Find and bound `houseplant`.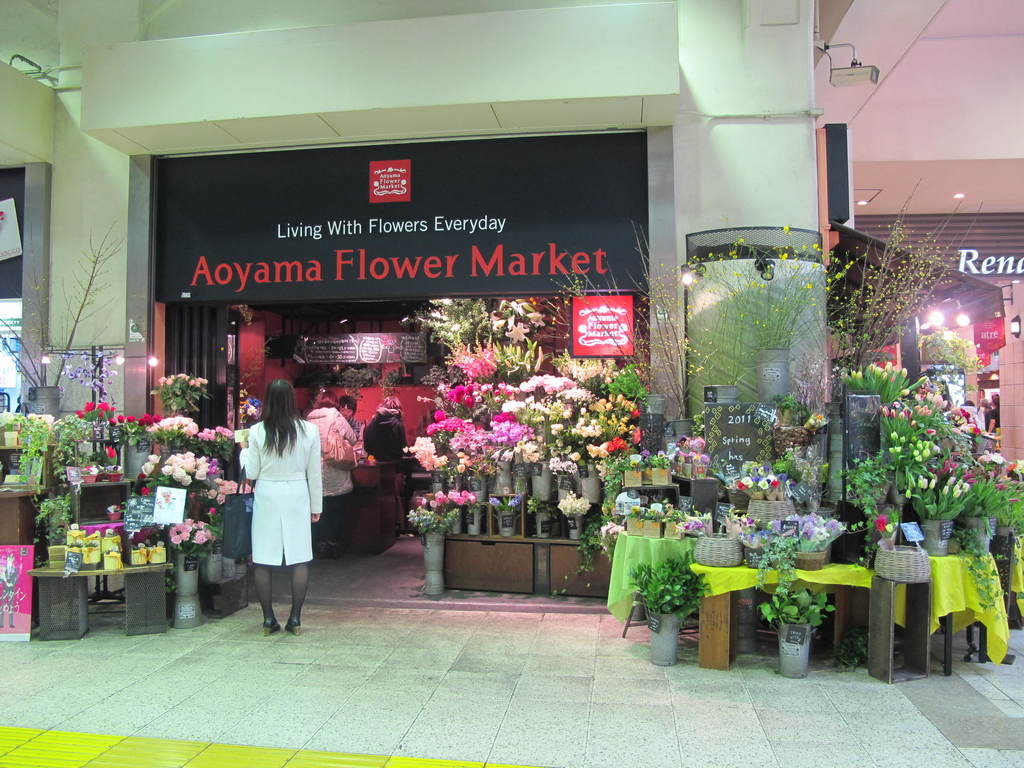
Bound: box=[785, 513, 833, 566].
